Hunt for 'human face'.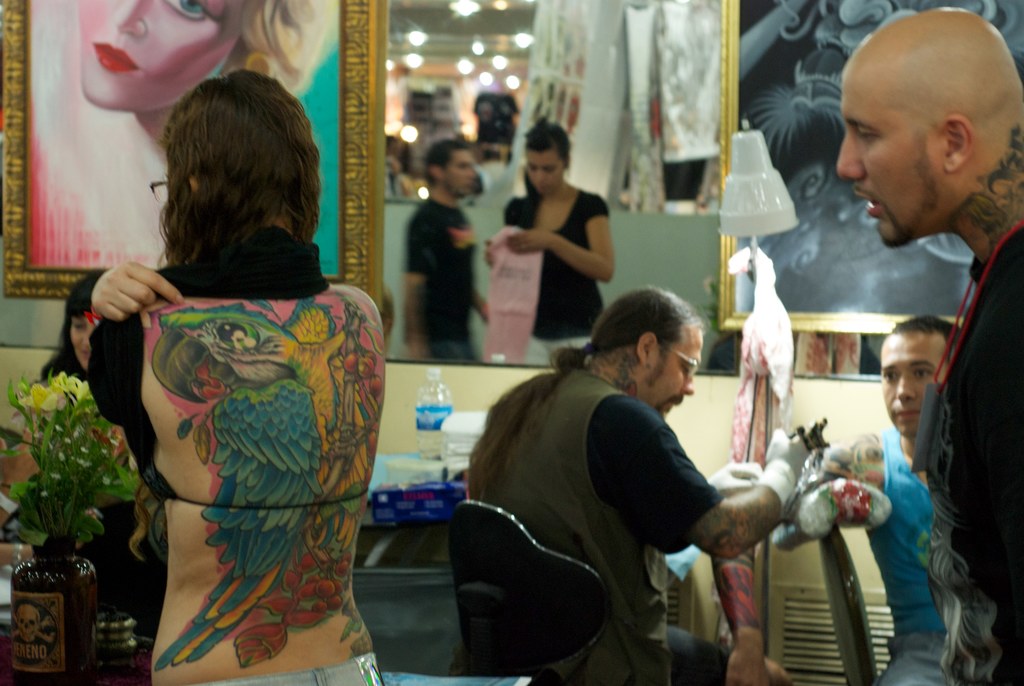
Hunted down at (x1=527, y1=146, x2=560, y2=195).
